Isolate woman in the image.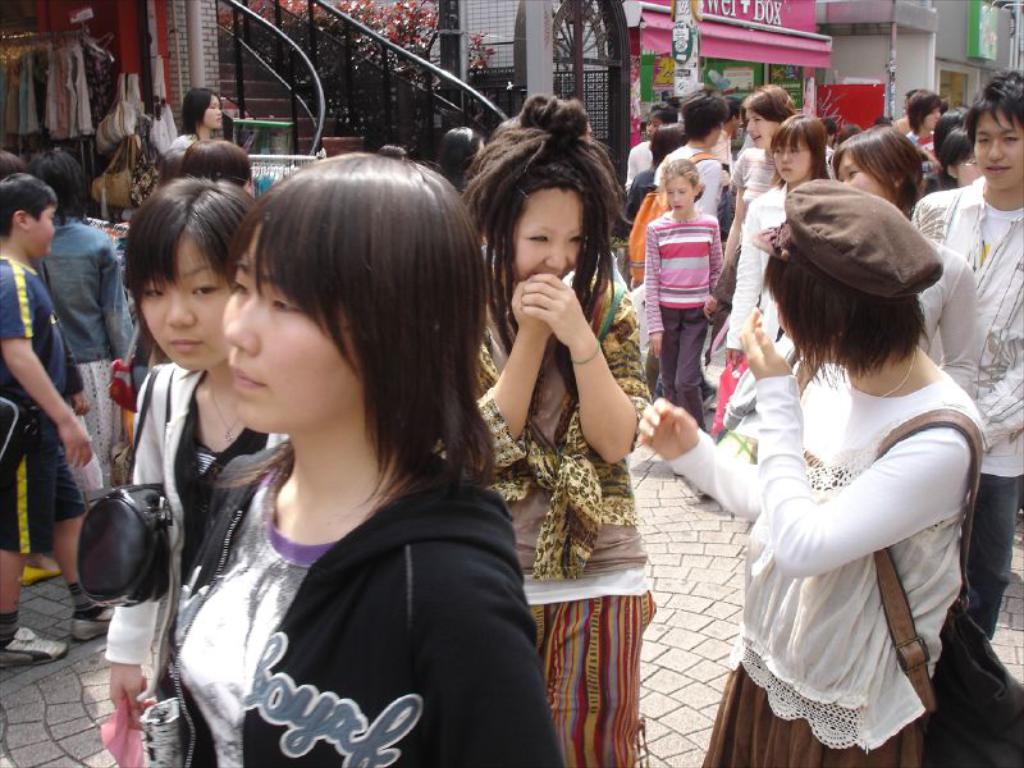
Isolated region: {"left": 105, "top": 174, "right": 261, "bottom": 728}.
